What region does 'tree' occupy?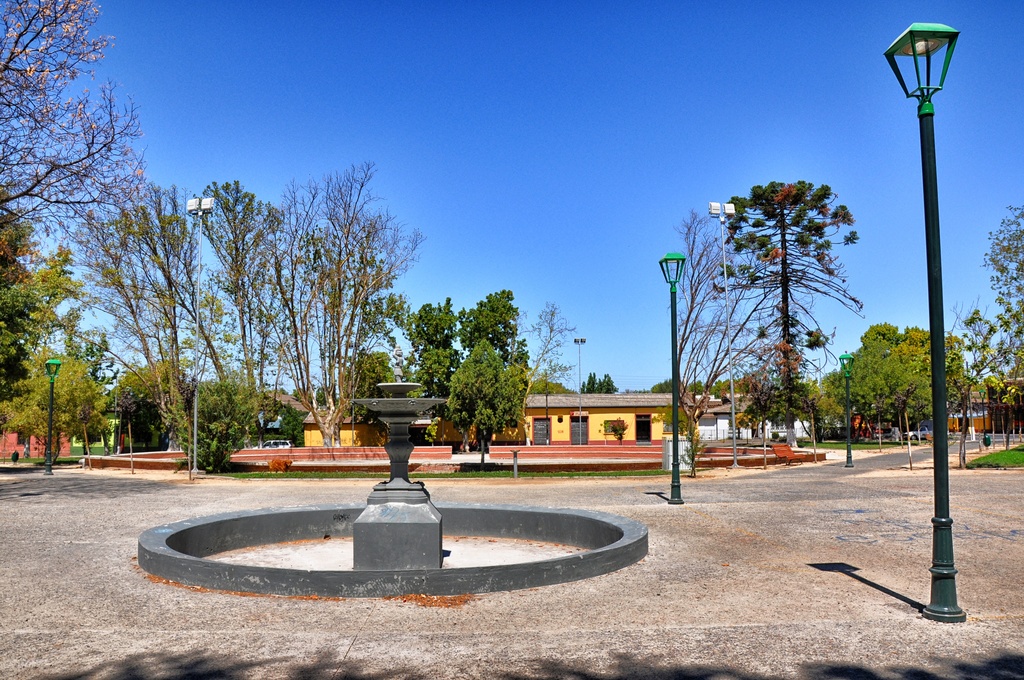
Rect(813, 317, 981, 448).
